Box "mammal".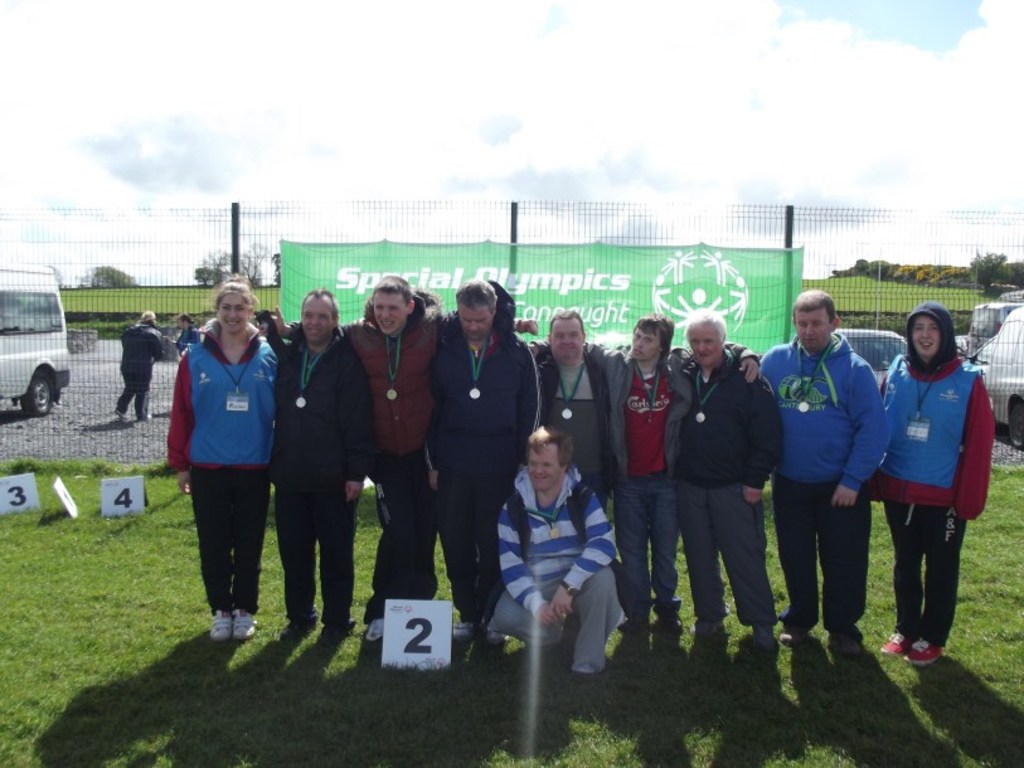
436:288:532:635.
